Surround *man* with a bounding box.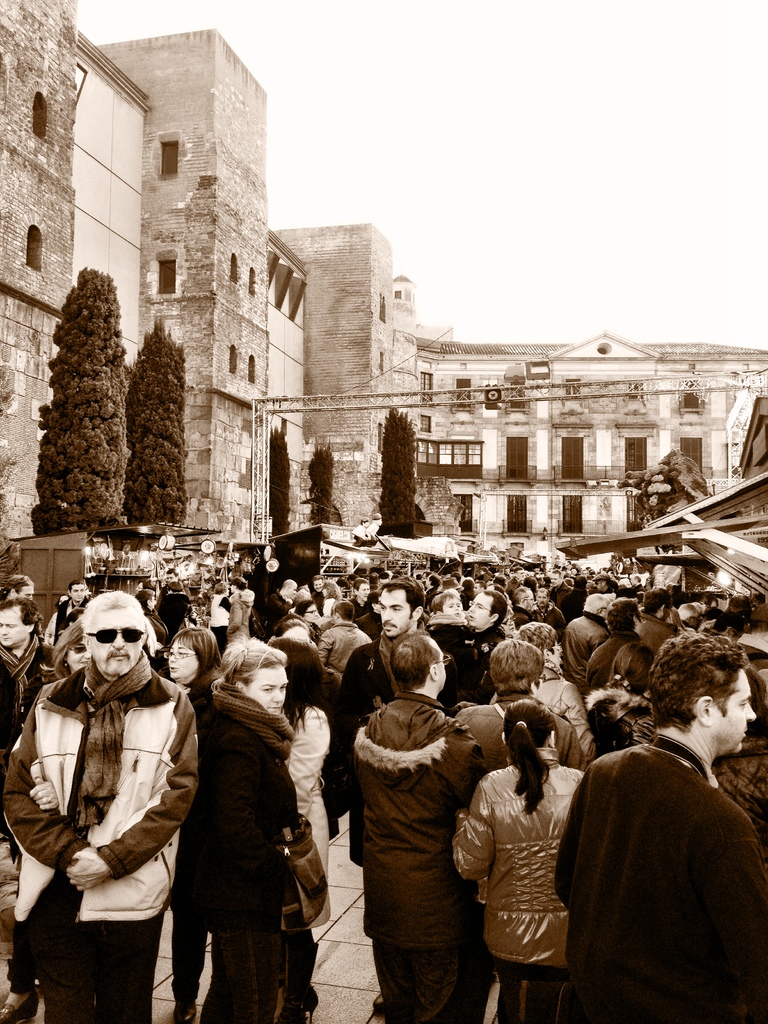
506/586/536/633.
